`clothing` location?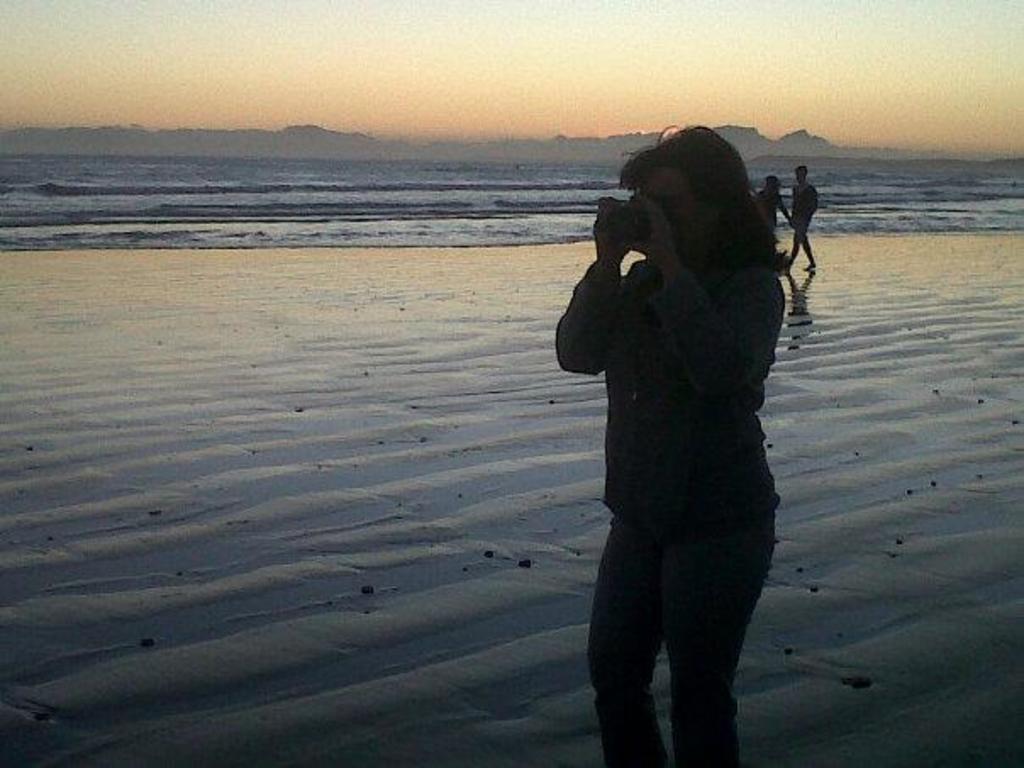
795:185:817:261
